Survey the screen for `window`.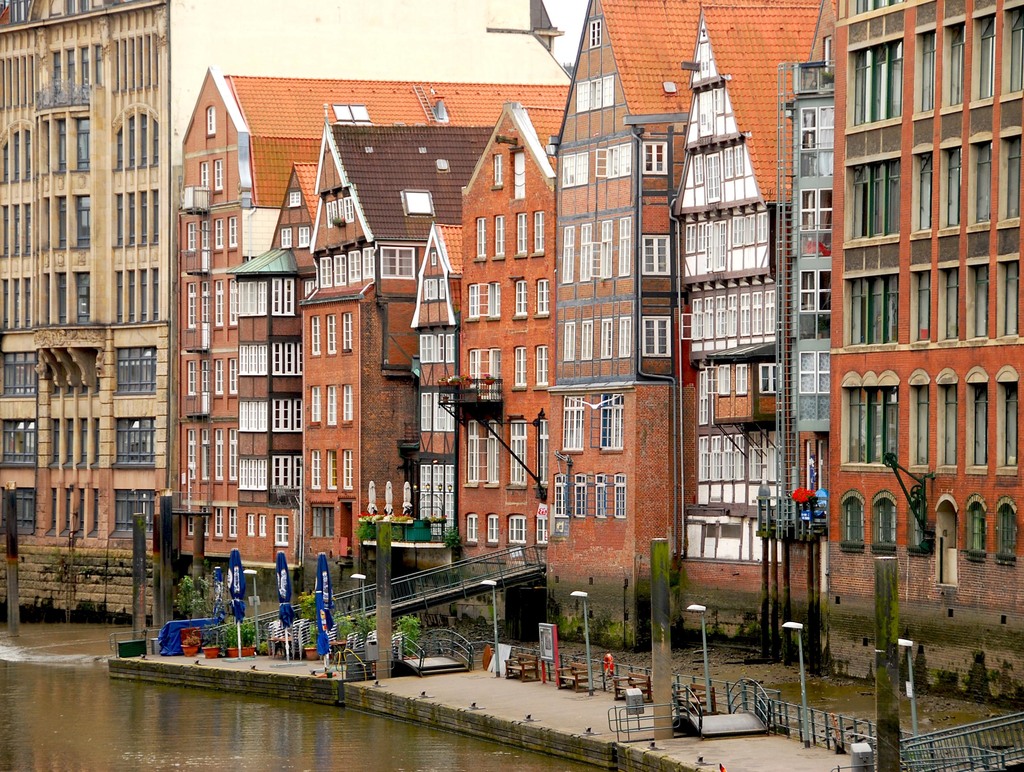
Survey found: {"x1": 803, "y1": 270, "x2": 835, "y2": 341}.
